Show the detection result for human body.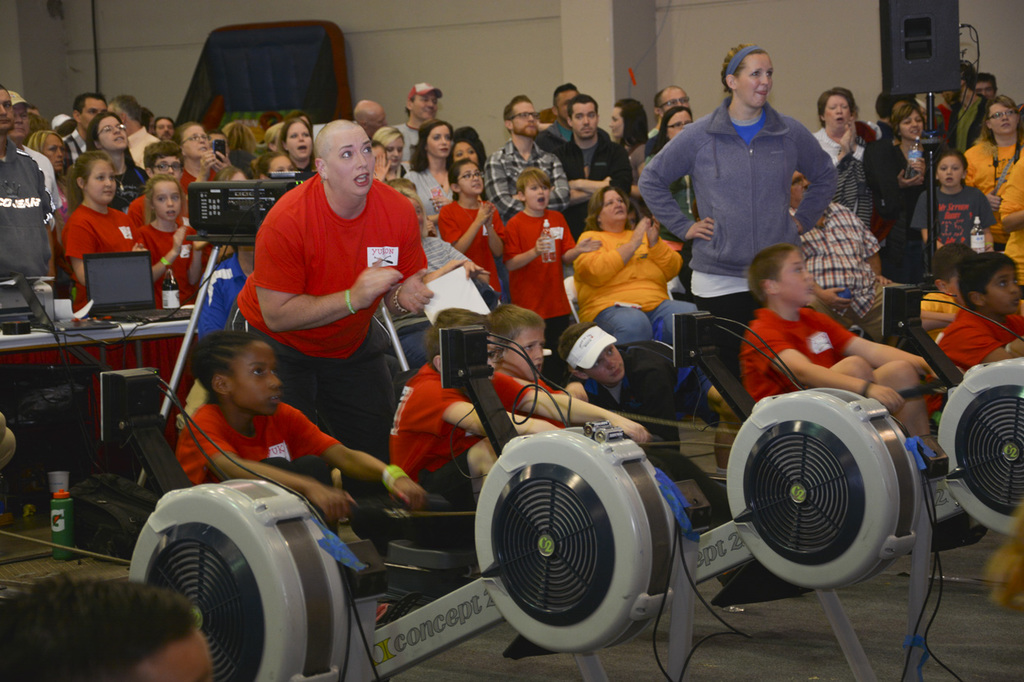
Rect(739, 306, 945, 458).
